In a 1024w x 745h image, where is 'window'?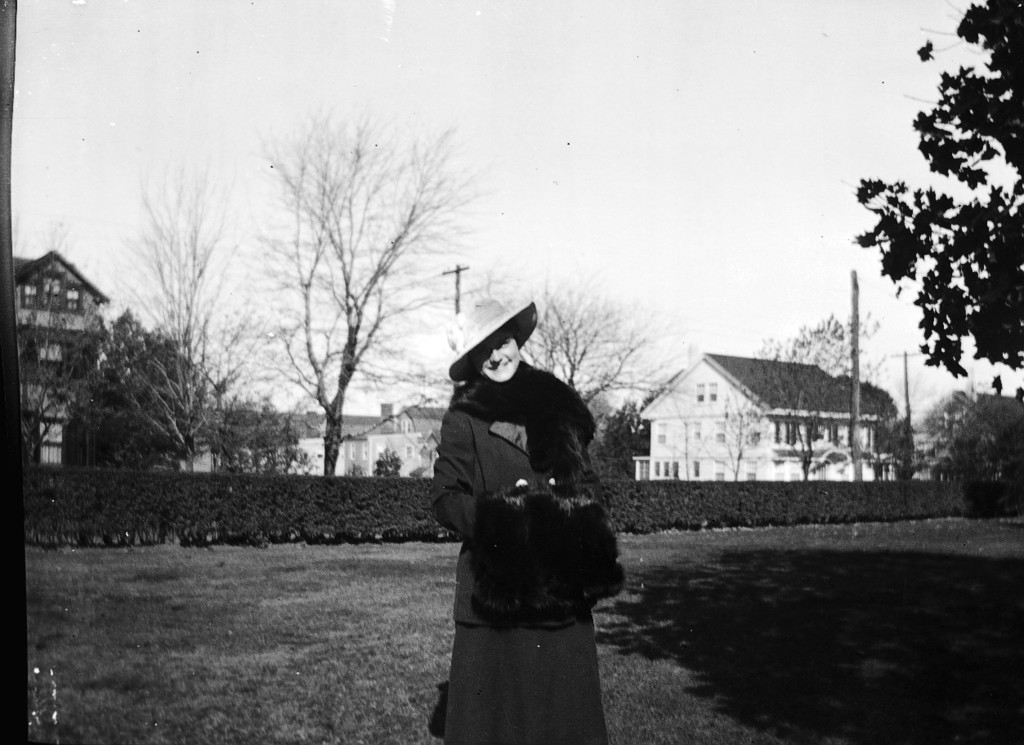
BBox(694, 423, 699, 439).
